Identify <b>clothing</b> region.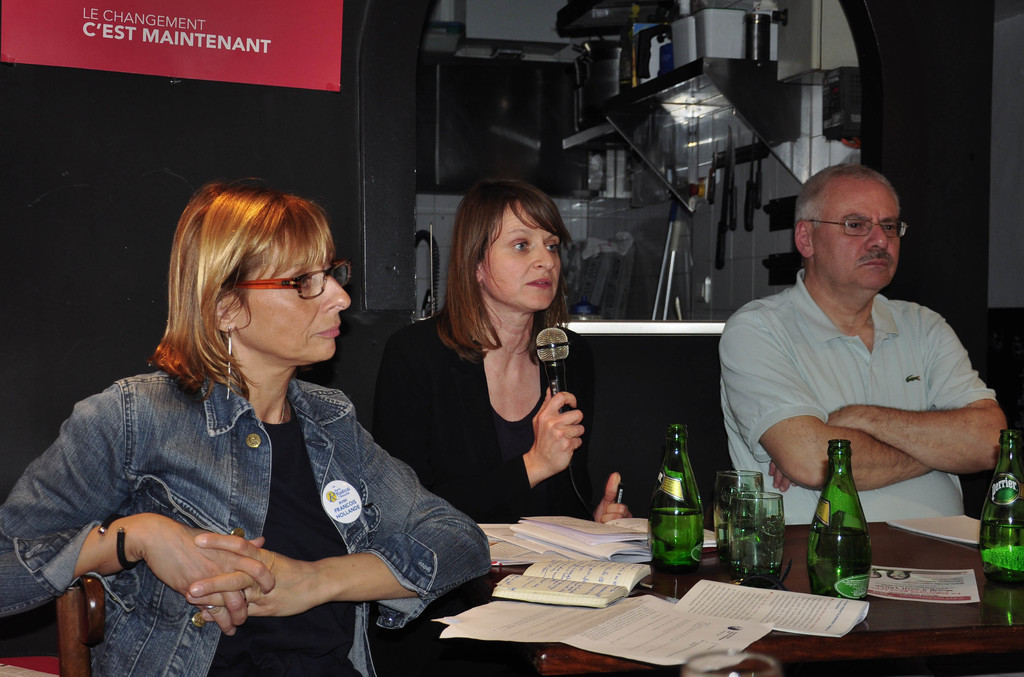
Region: box=[719, 265, 1001, 525].
